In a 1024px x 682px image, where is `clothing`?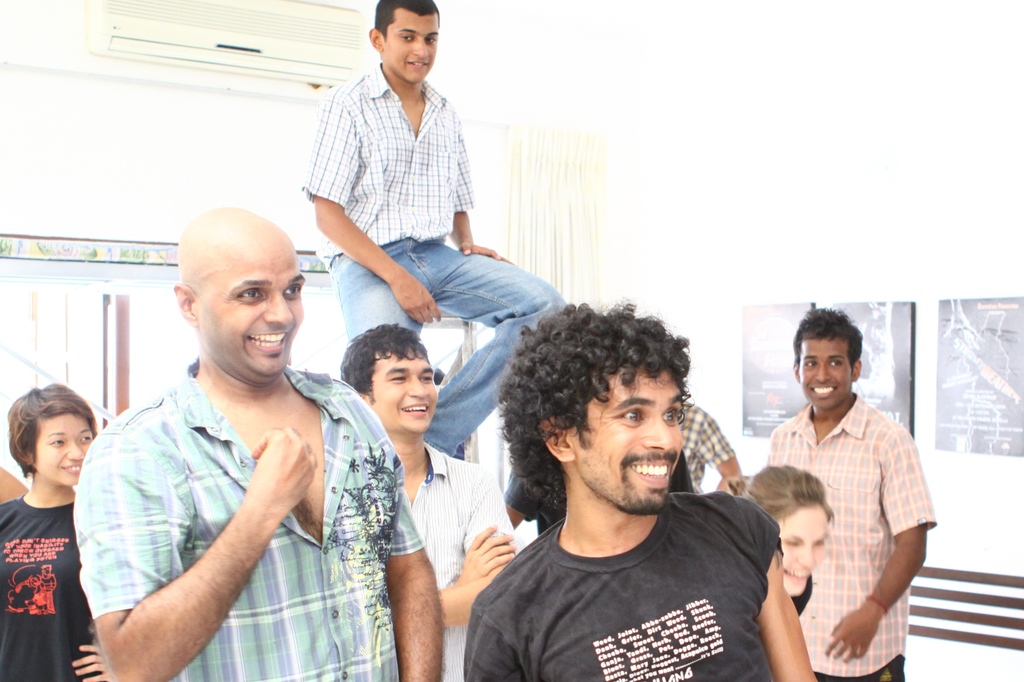
rect(764, 389, 941, 681).
